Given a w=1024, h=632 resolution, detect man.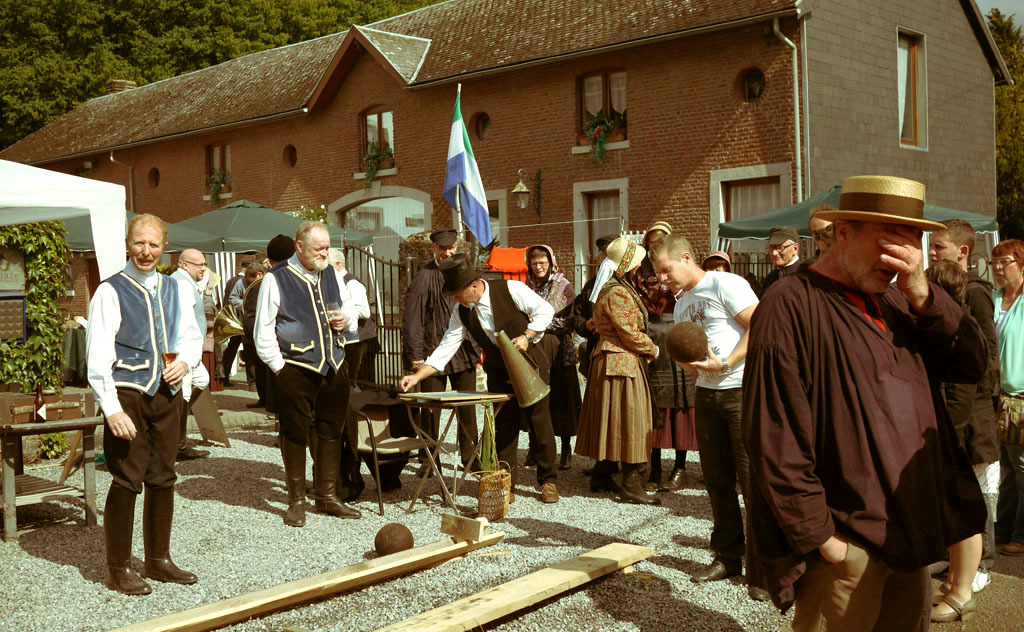
x1=77, y1=207, x2=200, y2=594.
